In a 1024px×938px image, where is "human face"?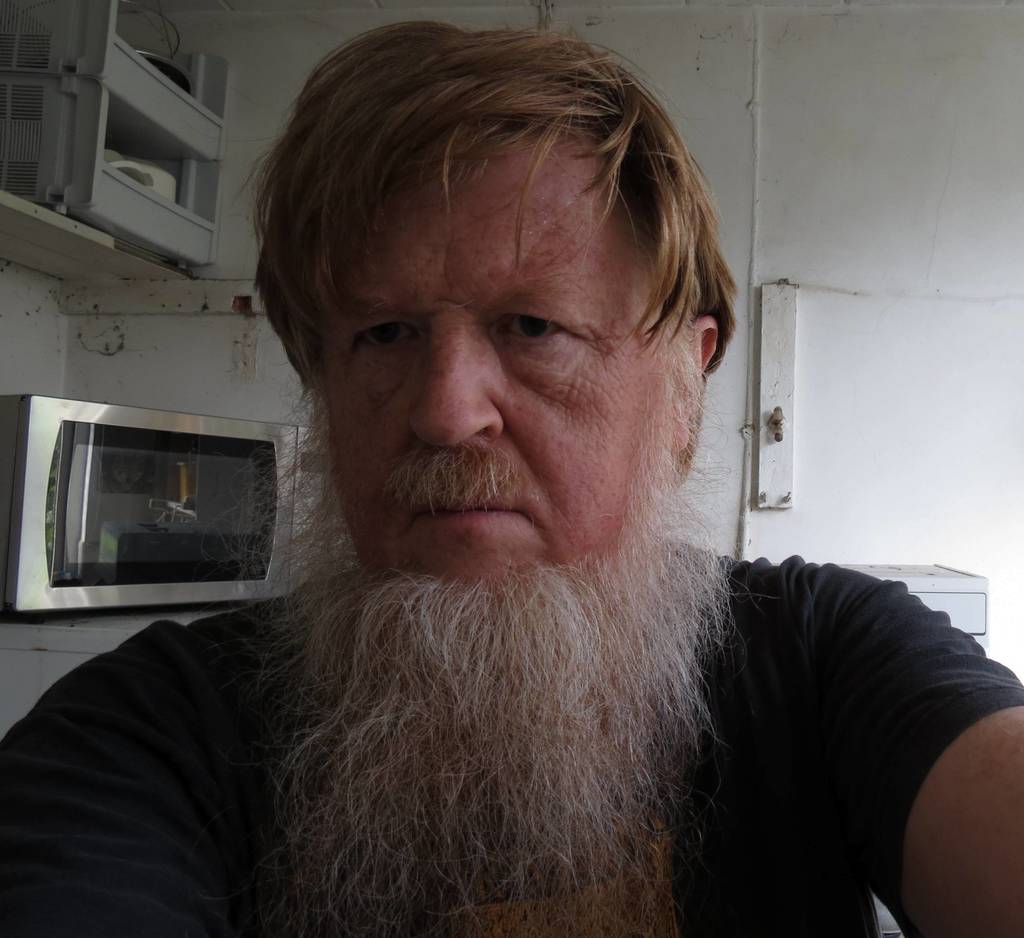
316 126 682 610.
